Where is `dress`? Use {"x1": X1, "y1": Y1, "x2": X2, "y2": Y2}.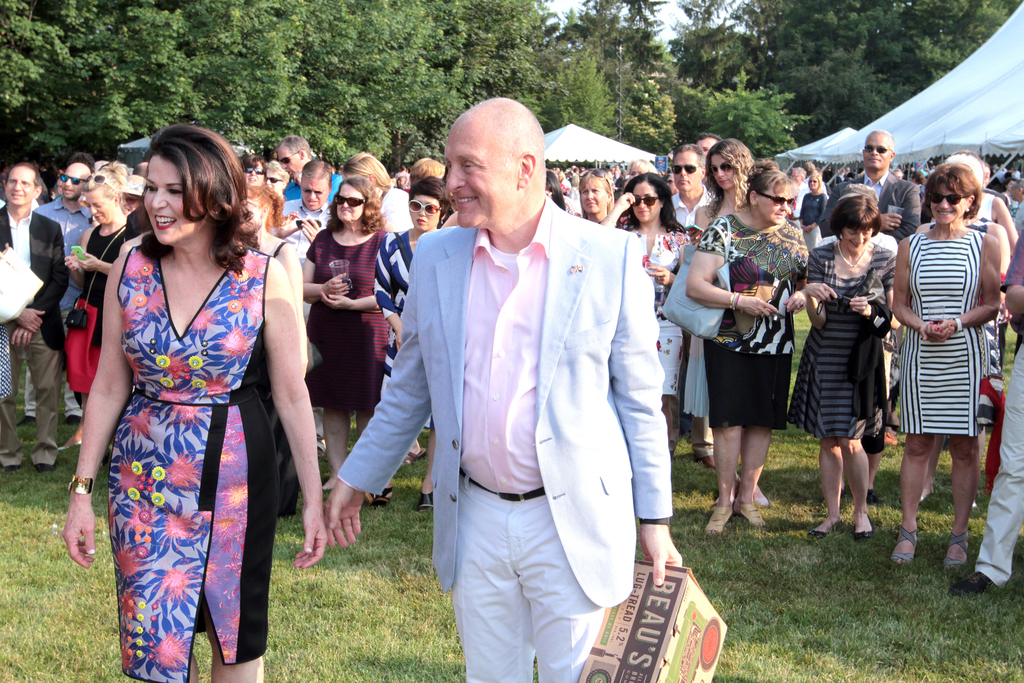
{"x1": 372, "y1": 229, "x2": 430, "y2": 430}.
